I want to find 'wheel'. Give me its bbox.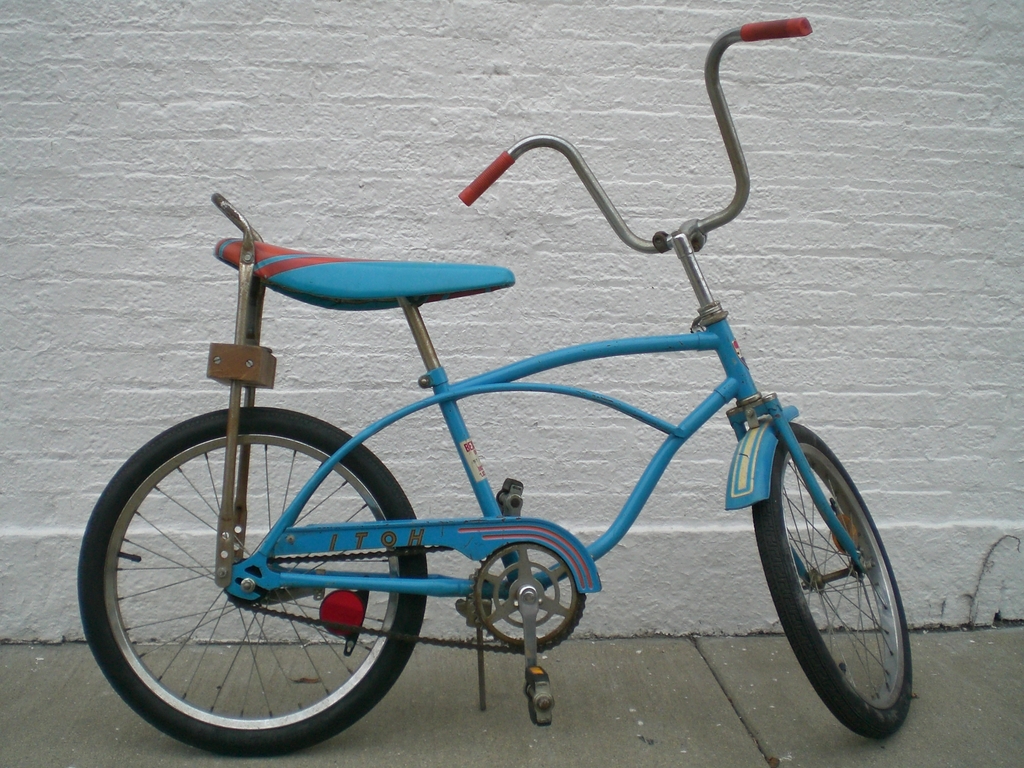
box=[78, 406, 428, 755].
